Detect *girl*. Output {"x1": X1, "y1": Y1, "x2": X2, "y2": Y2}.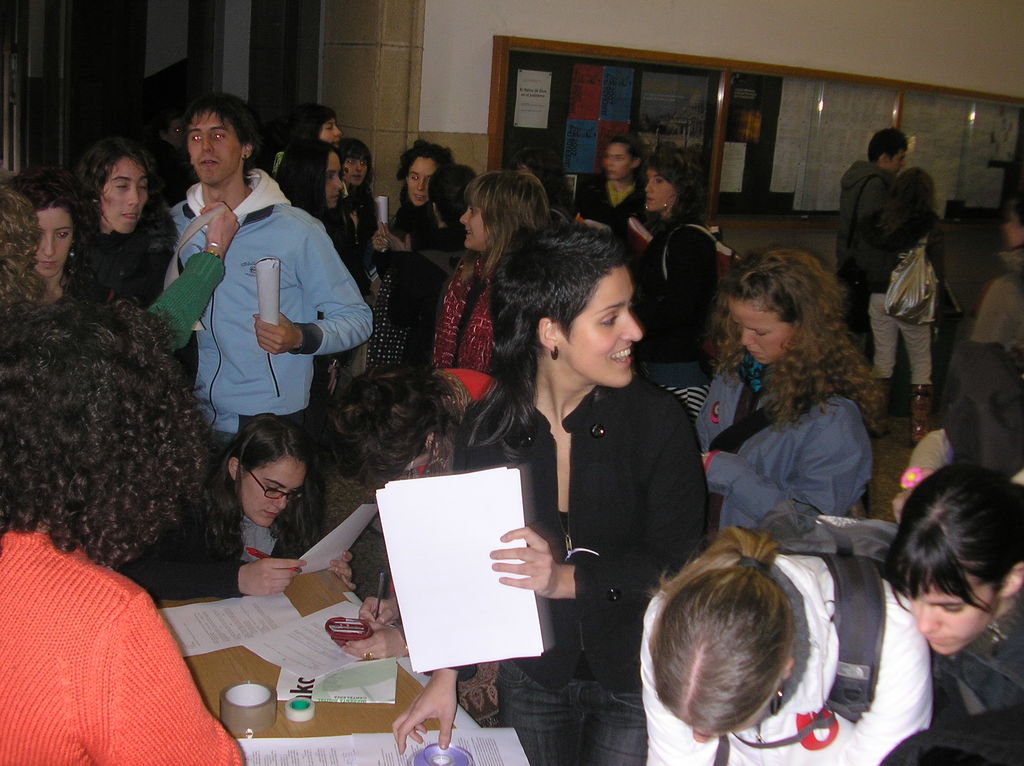
{"x1": 333, "y1": 373, "x2": 497, "y2": 658}.
